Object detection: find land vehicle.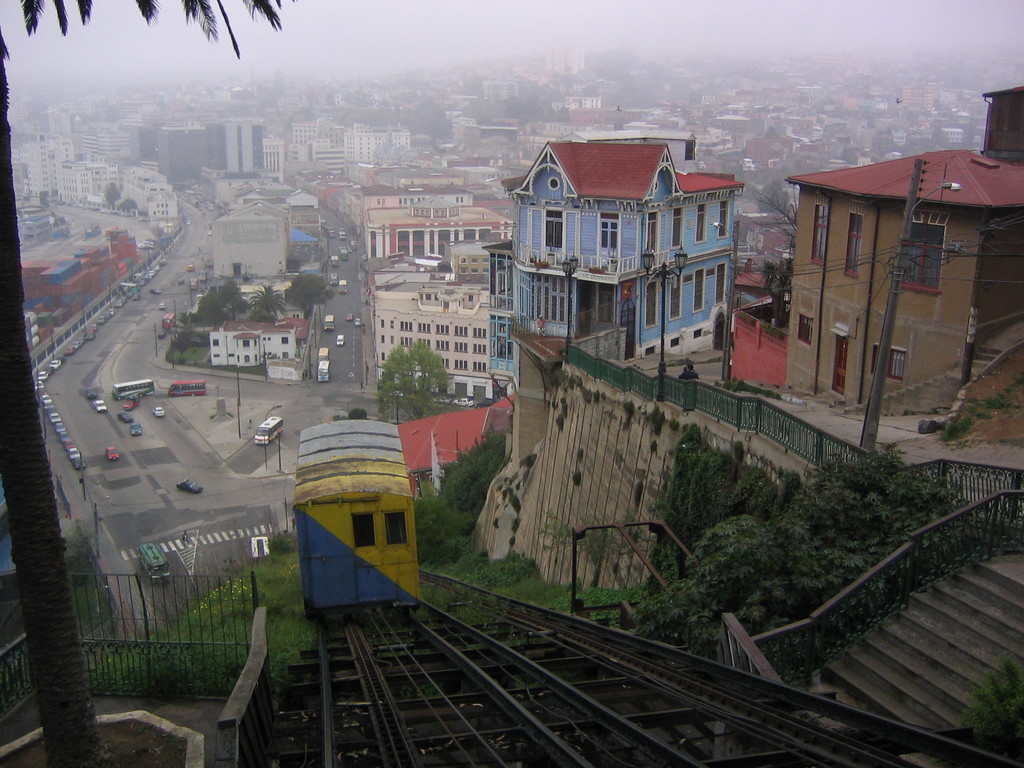
x1=150 y1=271 x2=152 y2=273.
